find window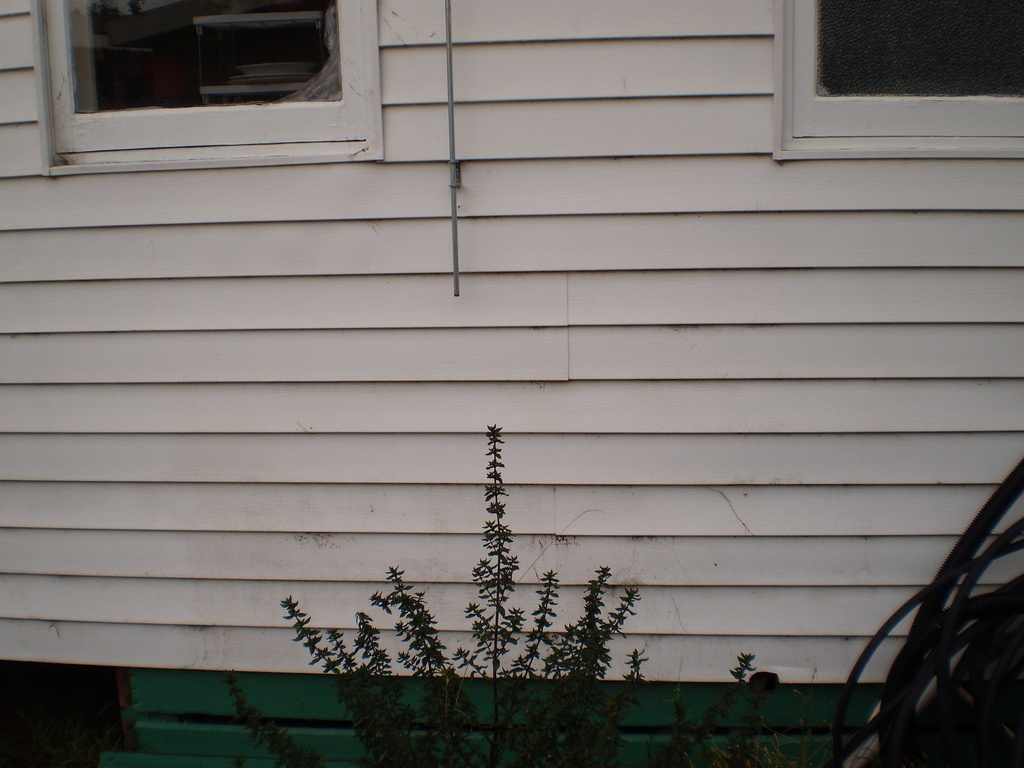
bbox=[790, 0, 1023, 142]
